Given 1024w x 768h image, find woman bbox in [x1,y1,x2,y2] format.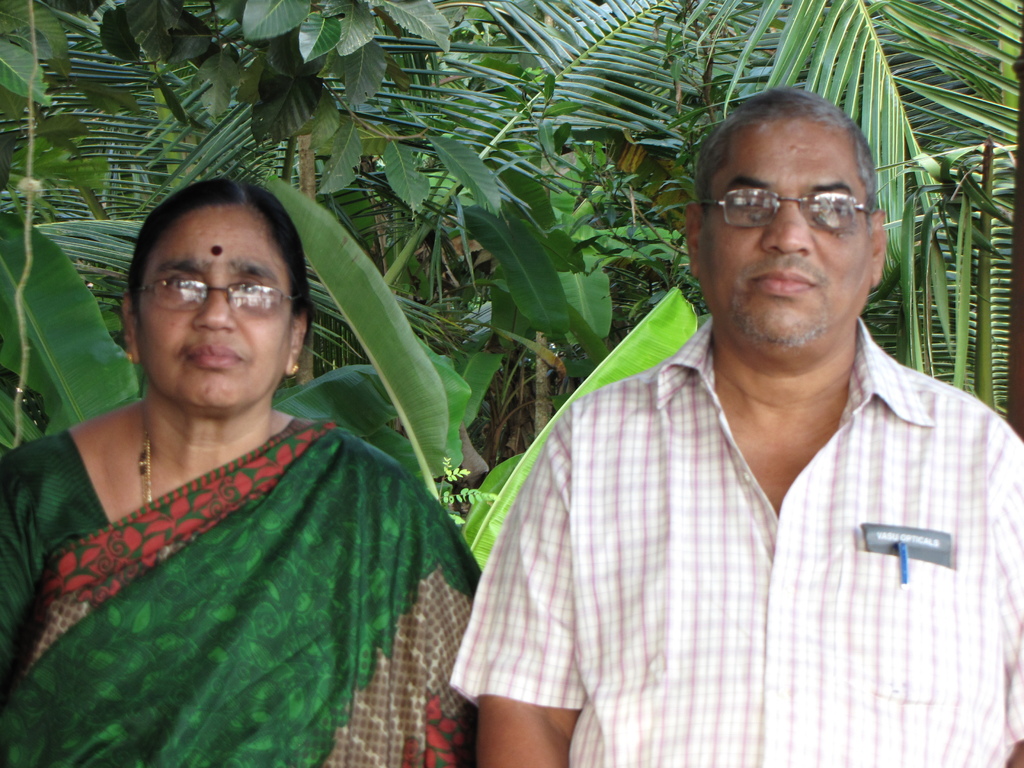
[0,163,470,767].
